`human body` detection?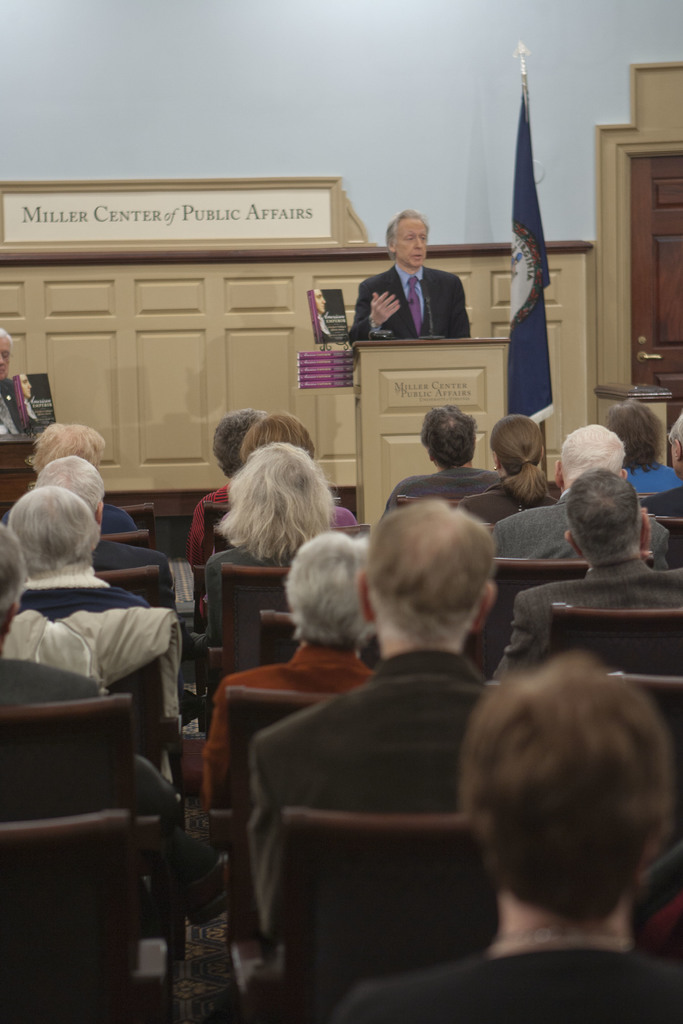
456 483 555 524
